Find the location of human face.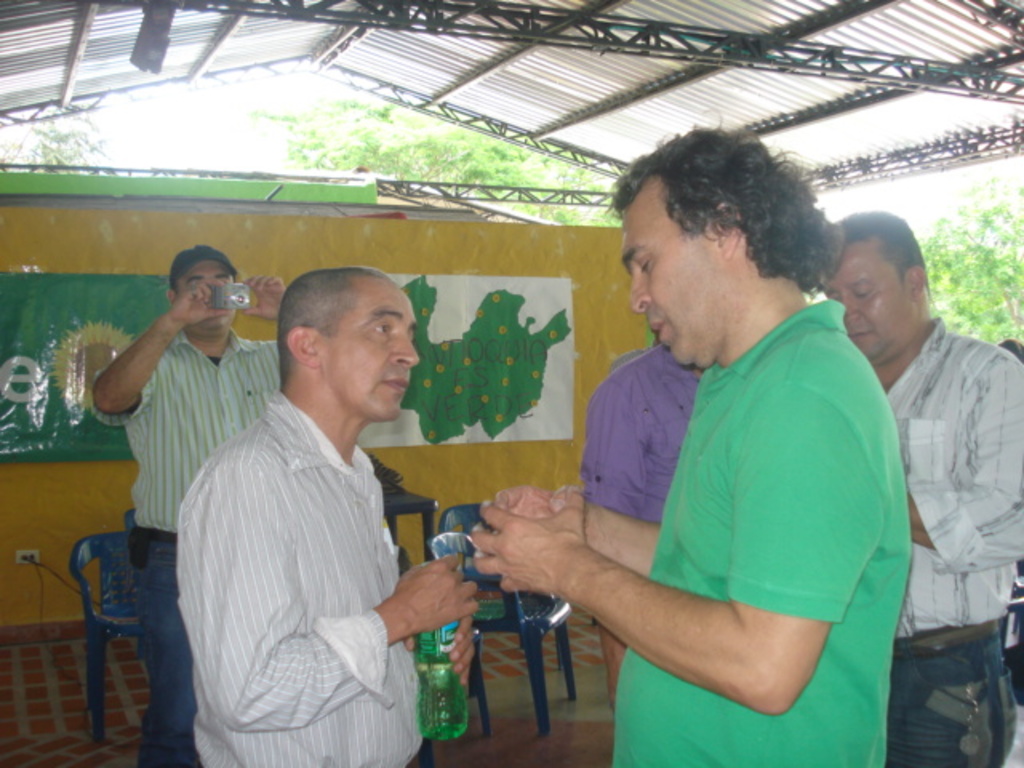
Location: [left=323, top=294, right=419, bottom=421].
